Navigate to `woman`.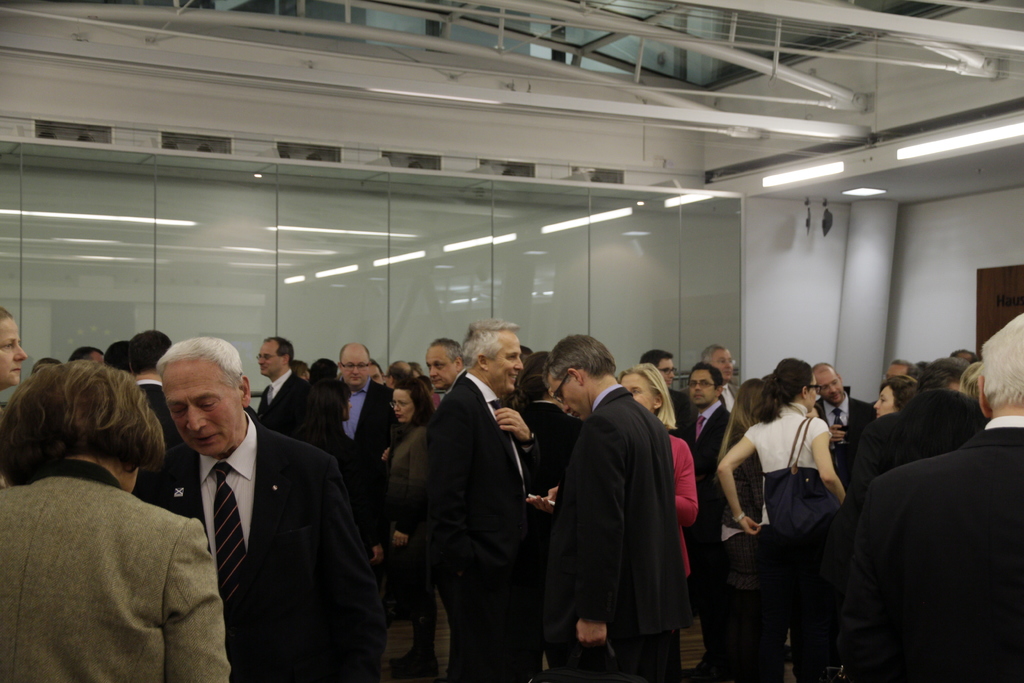
Navigation target: bbox(723, 351, 854, 670).
